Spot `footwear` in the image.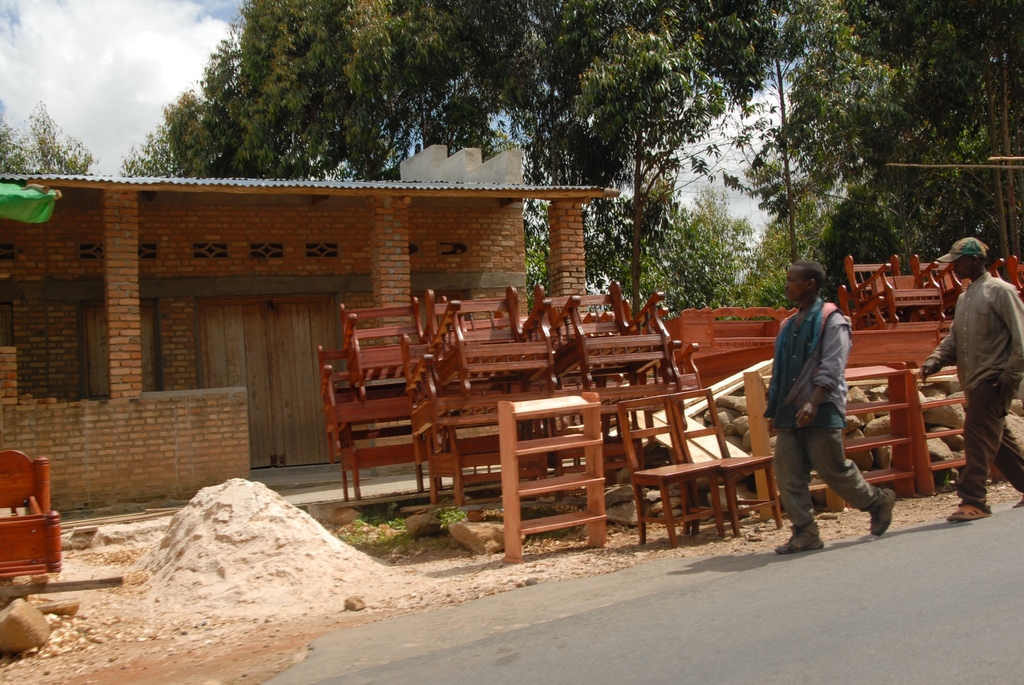
`footwear` found at [869,491,899,538].
